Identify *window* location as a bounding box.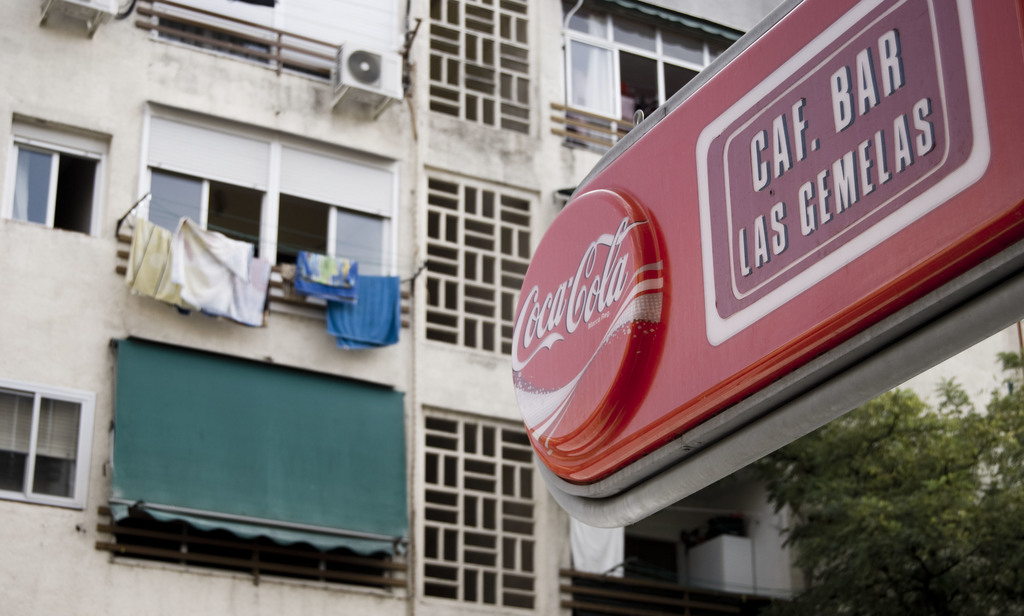
(x1=1, y1=369, x2=92, y2=523).
